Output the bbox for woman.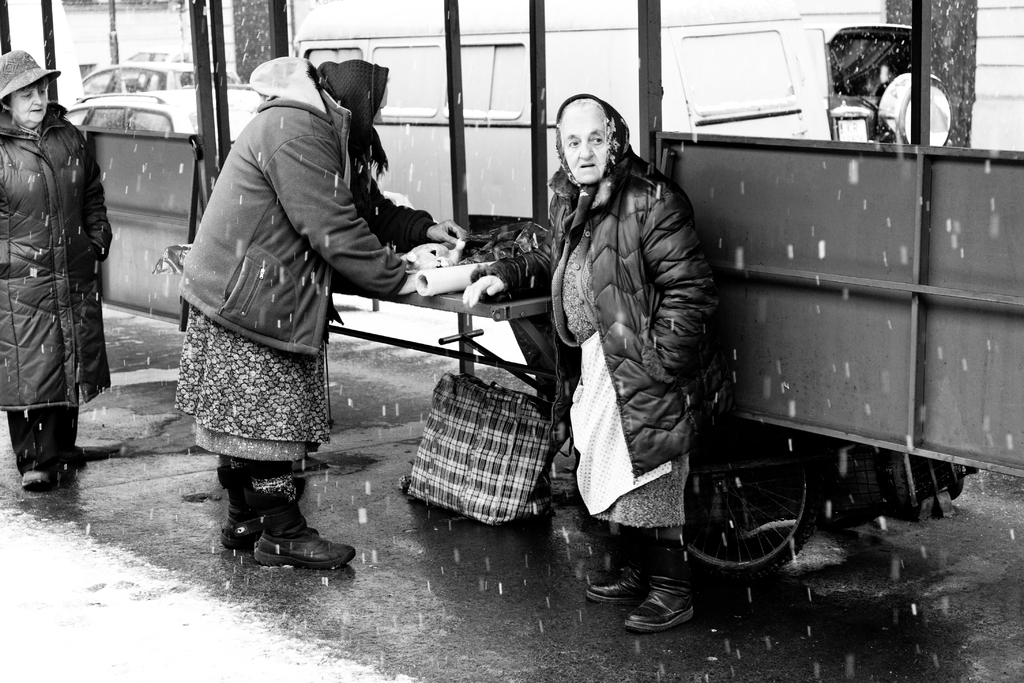
0:45:119:498.
